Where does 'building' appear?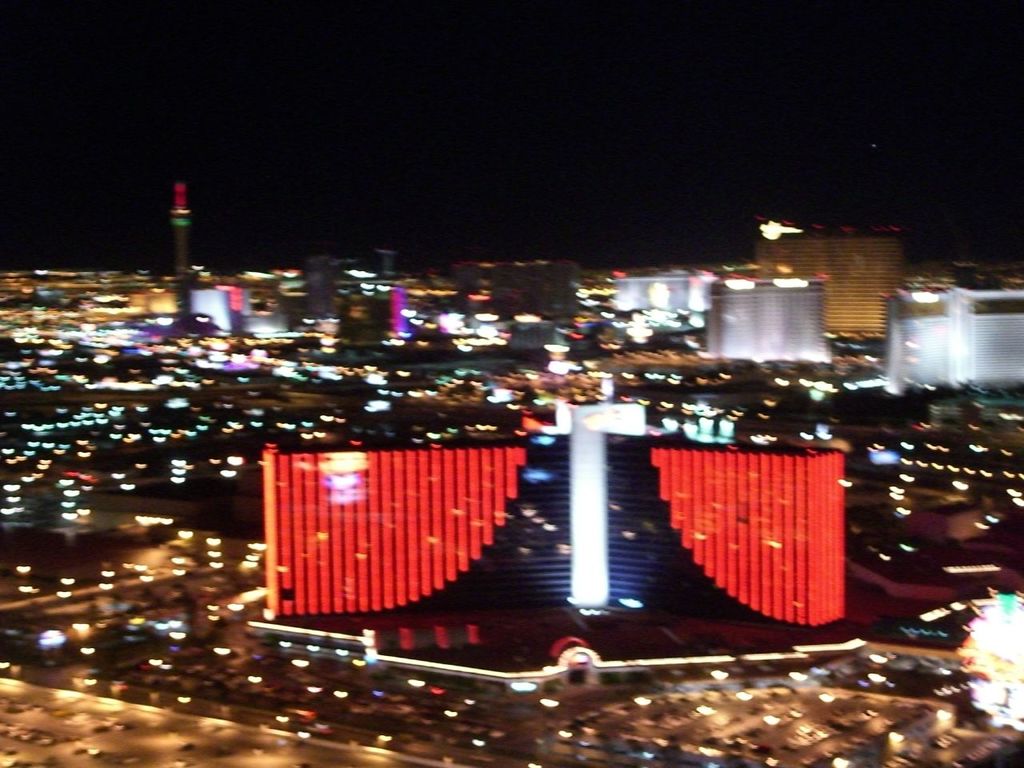
Appears at <box>883,283,1023,390</box>.
